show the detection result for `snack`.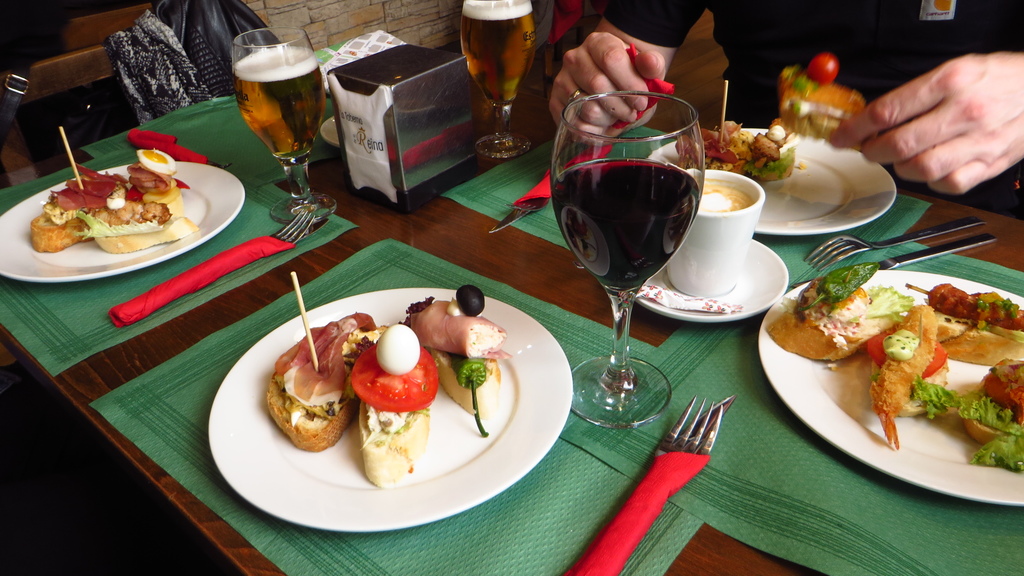
BBox(349, 324, 440, 489).
